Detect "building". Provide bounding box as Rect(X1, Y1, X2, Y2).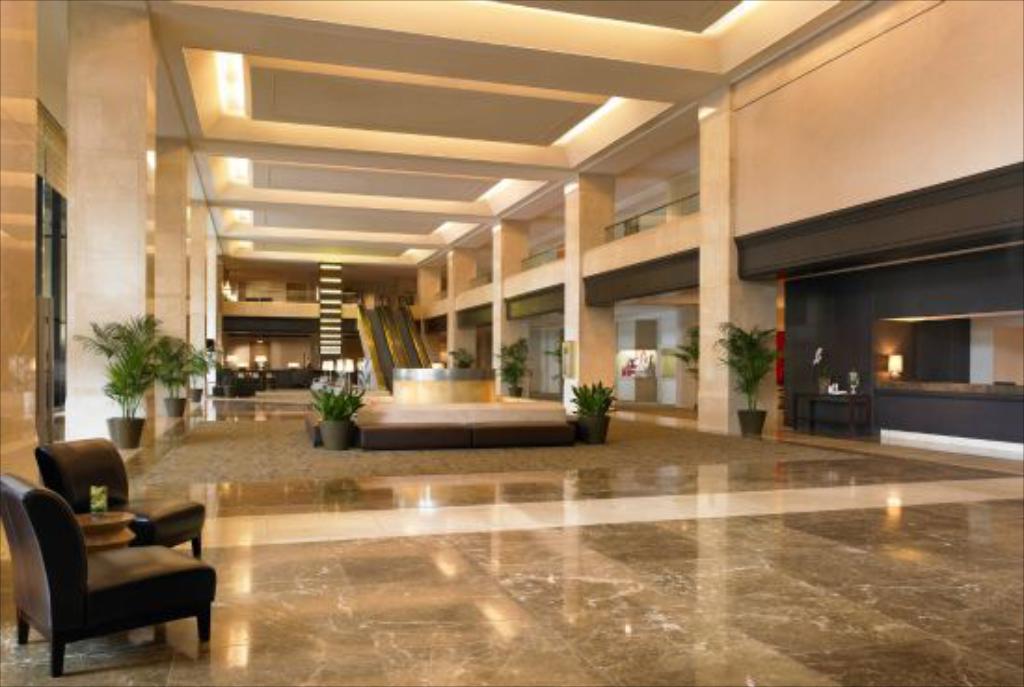
Rect(0, 0, 1022, 685).
